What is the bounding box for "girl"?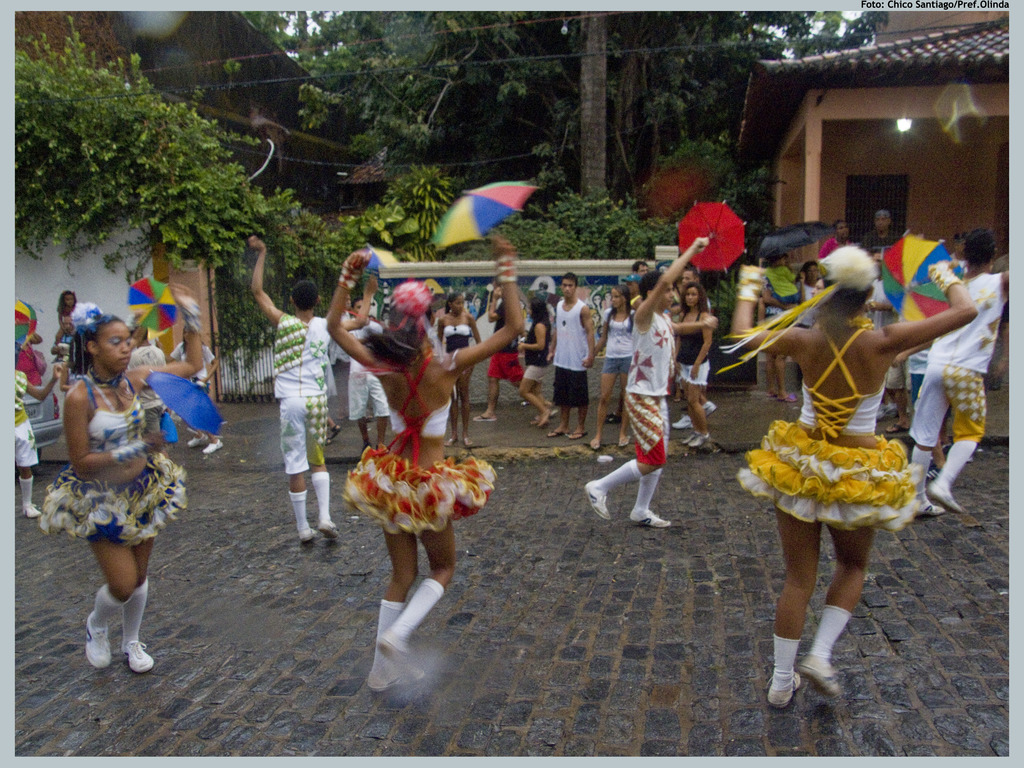
518:298:551:428.
